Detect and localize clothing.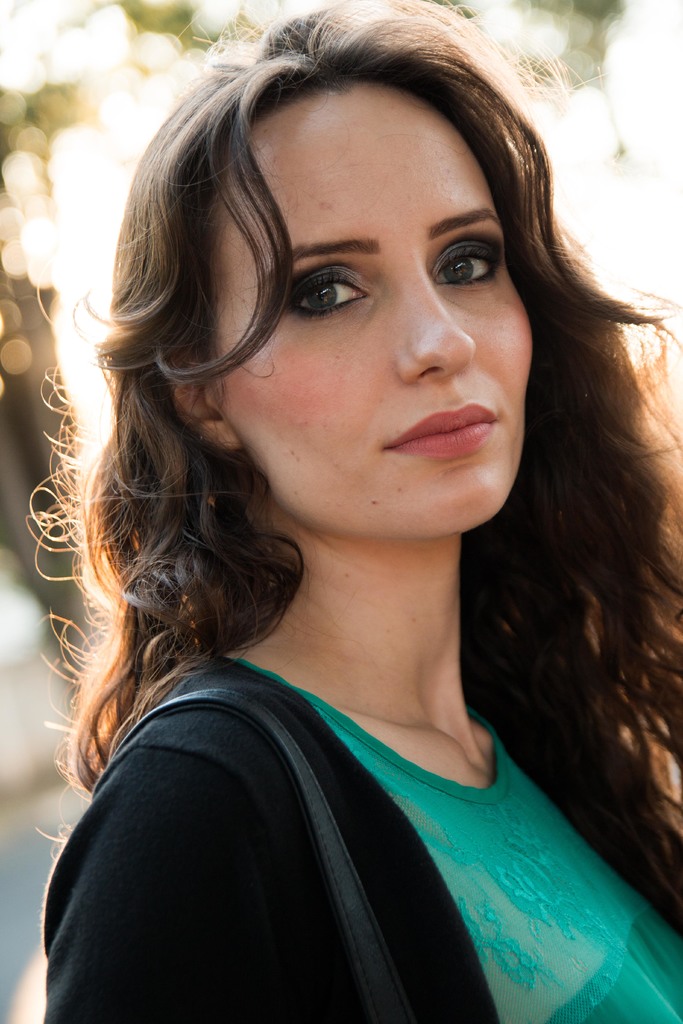
Localized at detection(3, 641, 674, 1011).
